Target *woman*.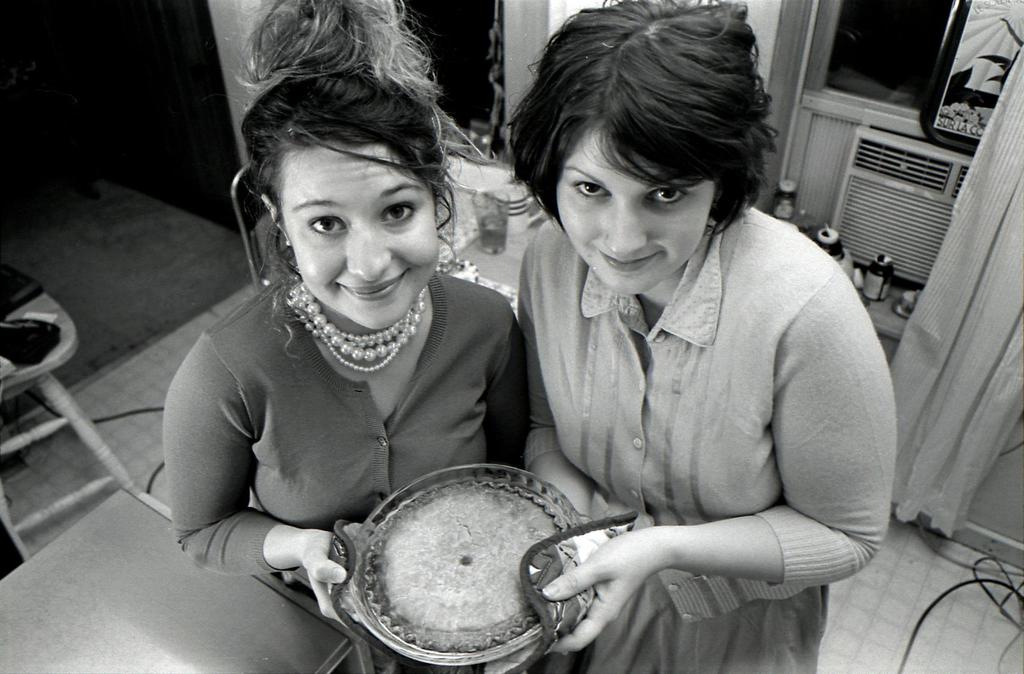
Target region: {"left": 156, "top": 33, "right": 563, "bottom": 665}.
